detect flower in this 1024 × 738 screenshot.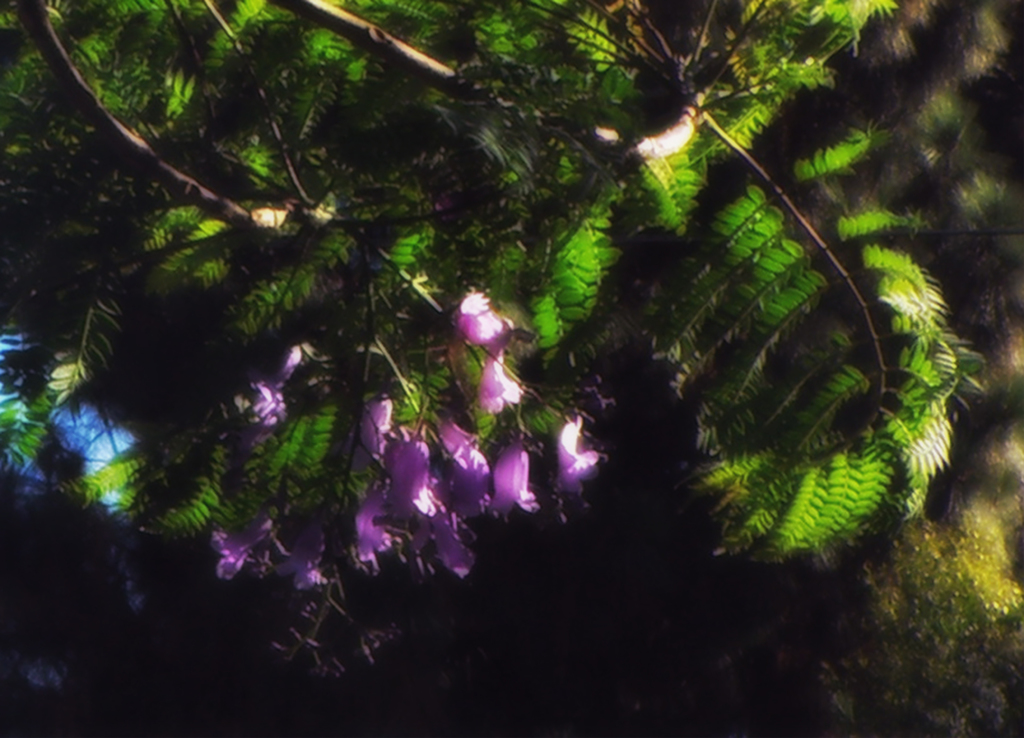
Detection: left=452, top=292, right=518, bottom=338.
